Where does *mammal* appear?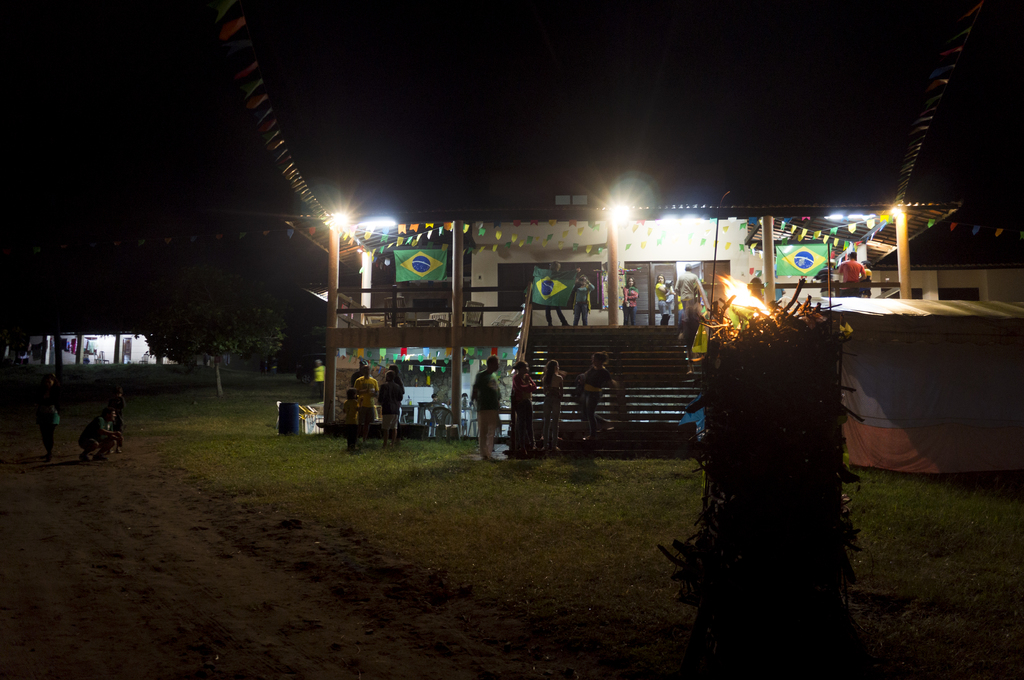
Appears at [left=339, top=386, right=364, bottom=455].
